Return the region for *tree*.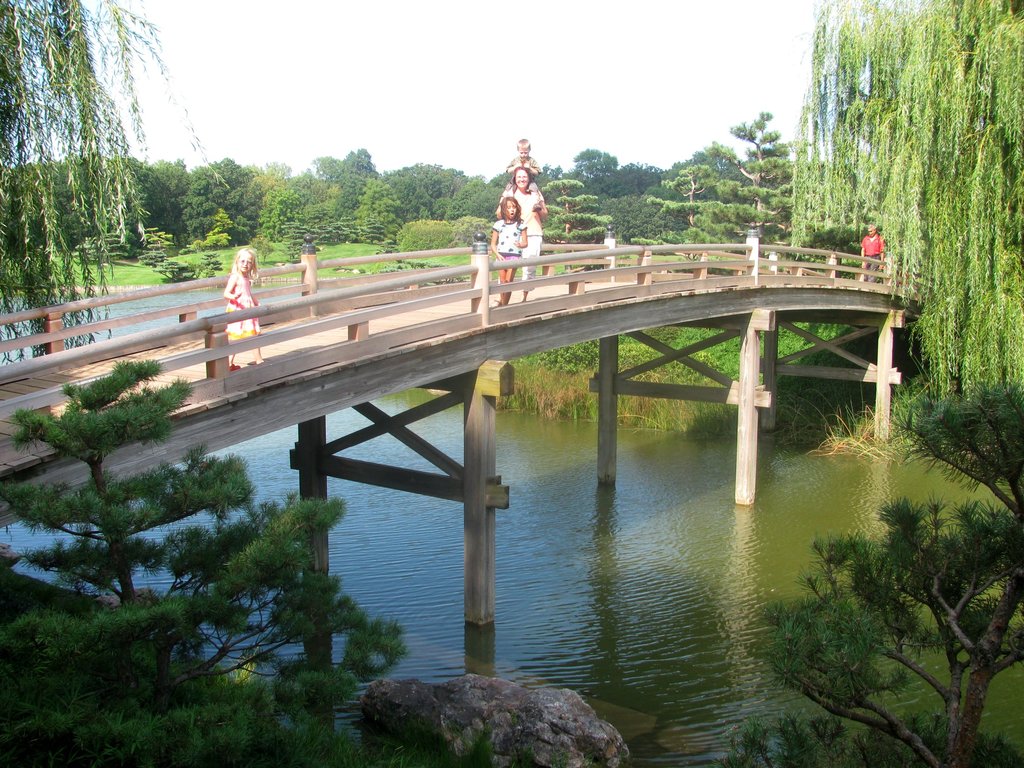
BBox(732, 367, 1023, 767).
